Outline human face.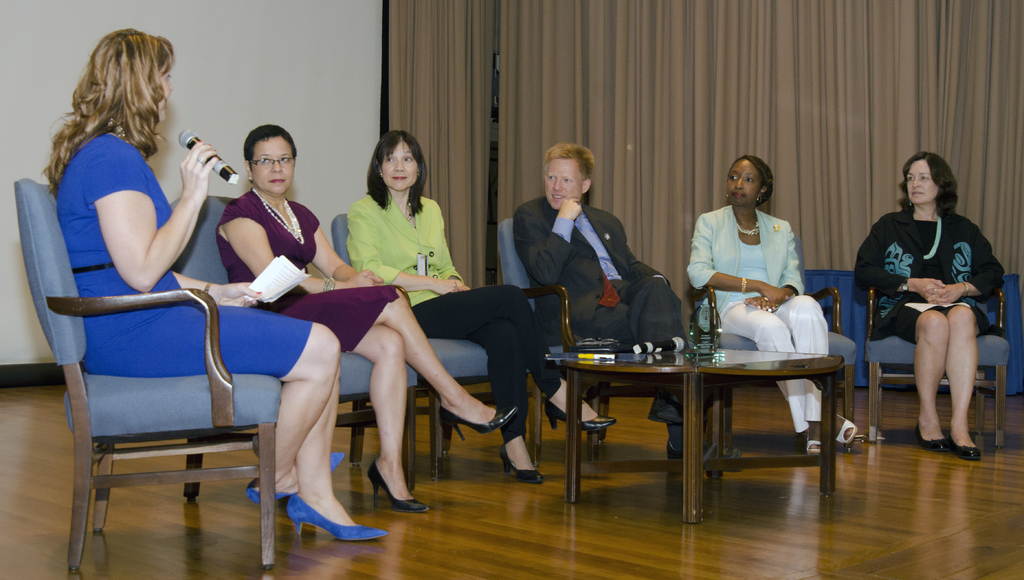
Outline: locate(727, 158, 762, 205).
